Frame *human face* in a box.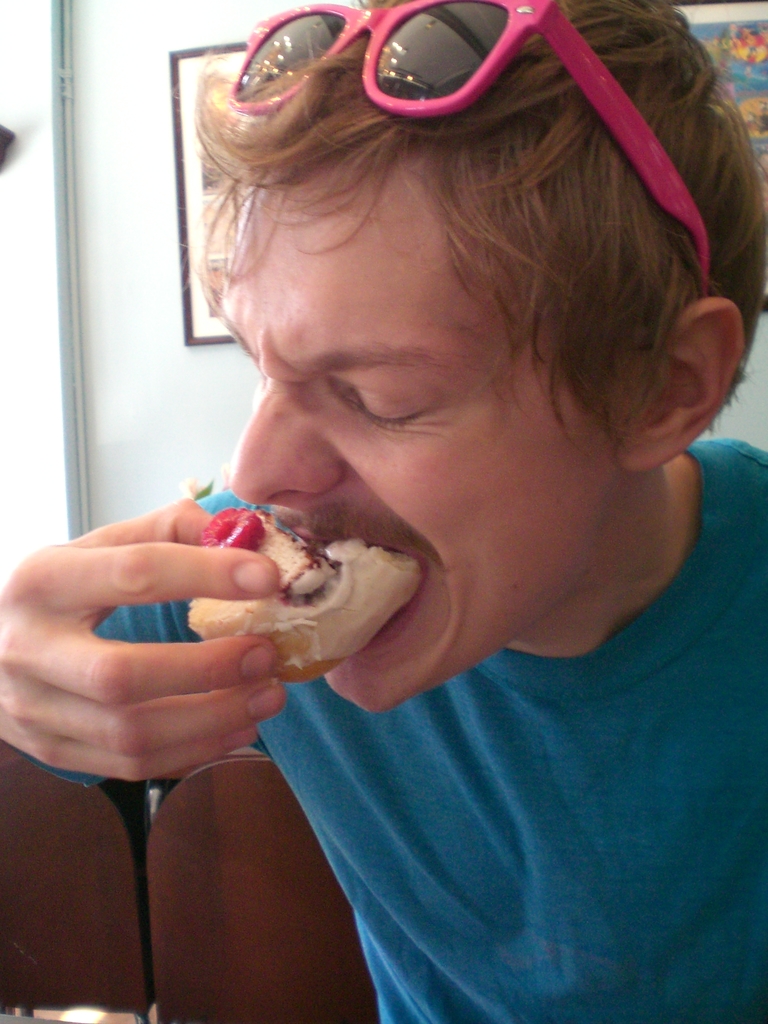
228:178:617:715.
